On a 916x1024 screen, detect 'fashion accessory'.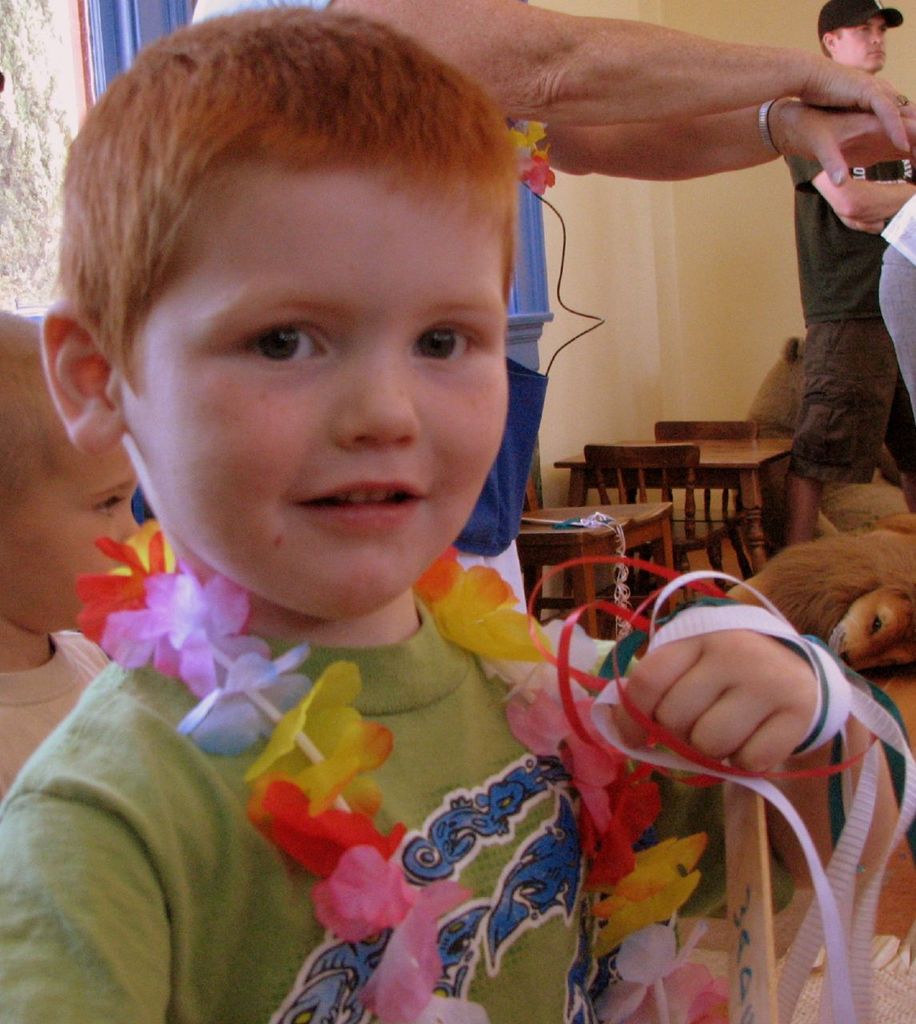
pyautogui.locateOnScreen(71, 518, 735, 1023).
